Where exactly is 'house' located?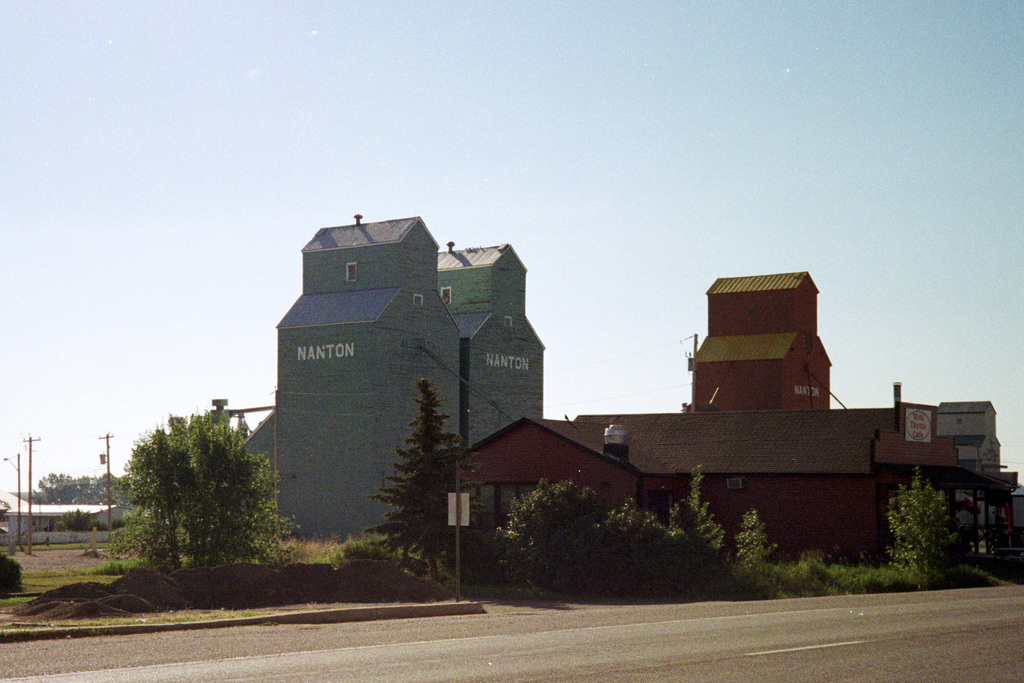
Its bounding box is left=448, top=271, right=1012, bottom=570.
